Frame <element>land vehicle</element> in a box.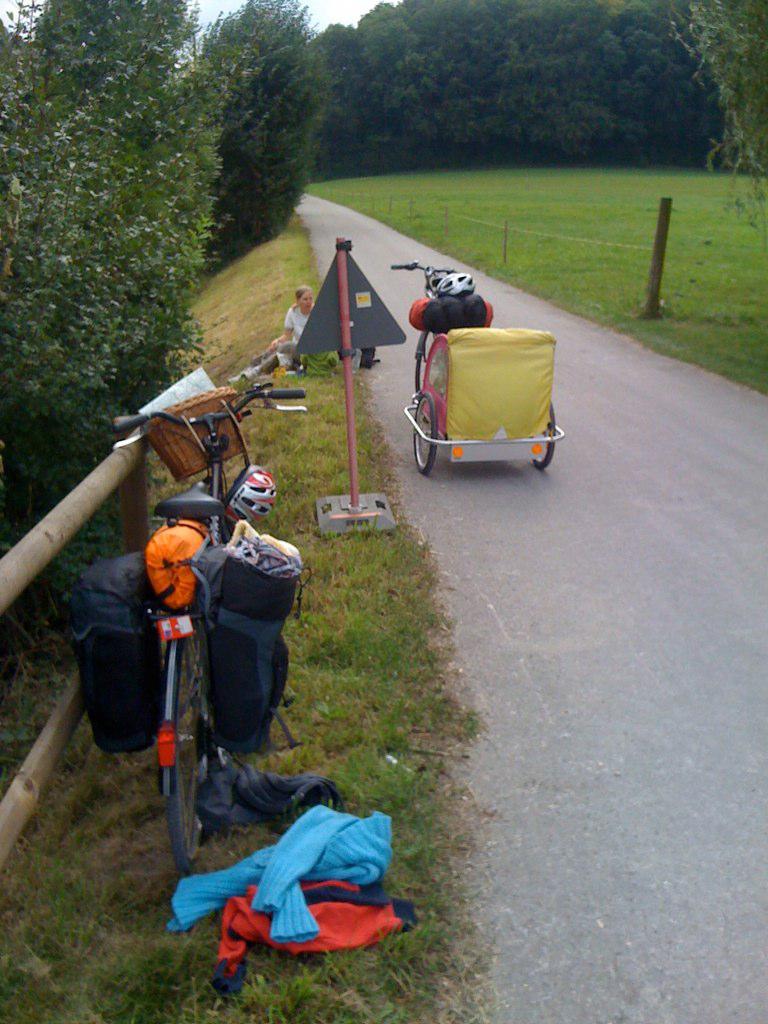
<region>392, 259, 564, 475</region>.
